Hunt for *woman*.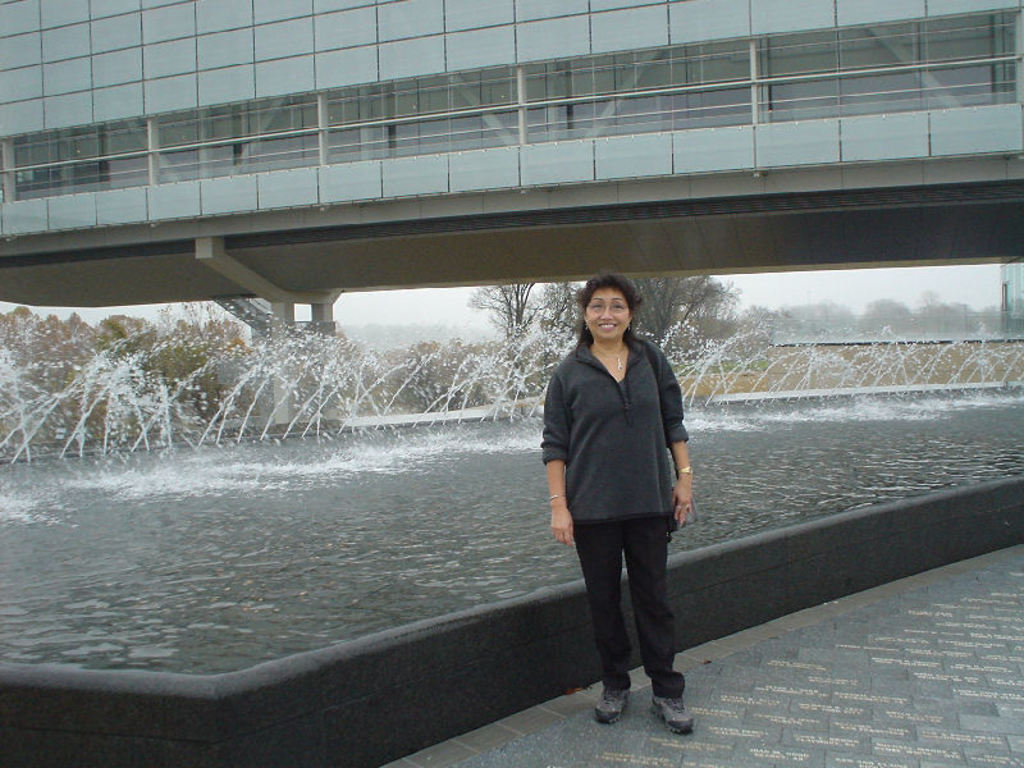
Hunted down at box(532, 271, 698, 745).
